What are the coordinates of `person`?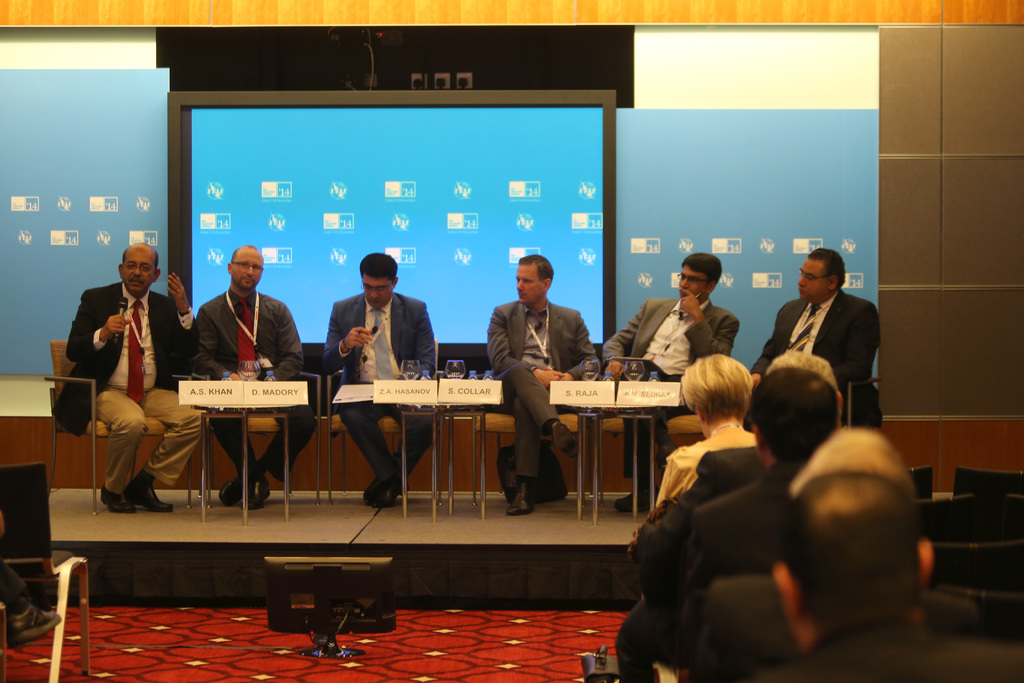
region(199, 254, 316, 486).
